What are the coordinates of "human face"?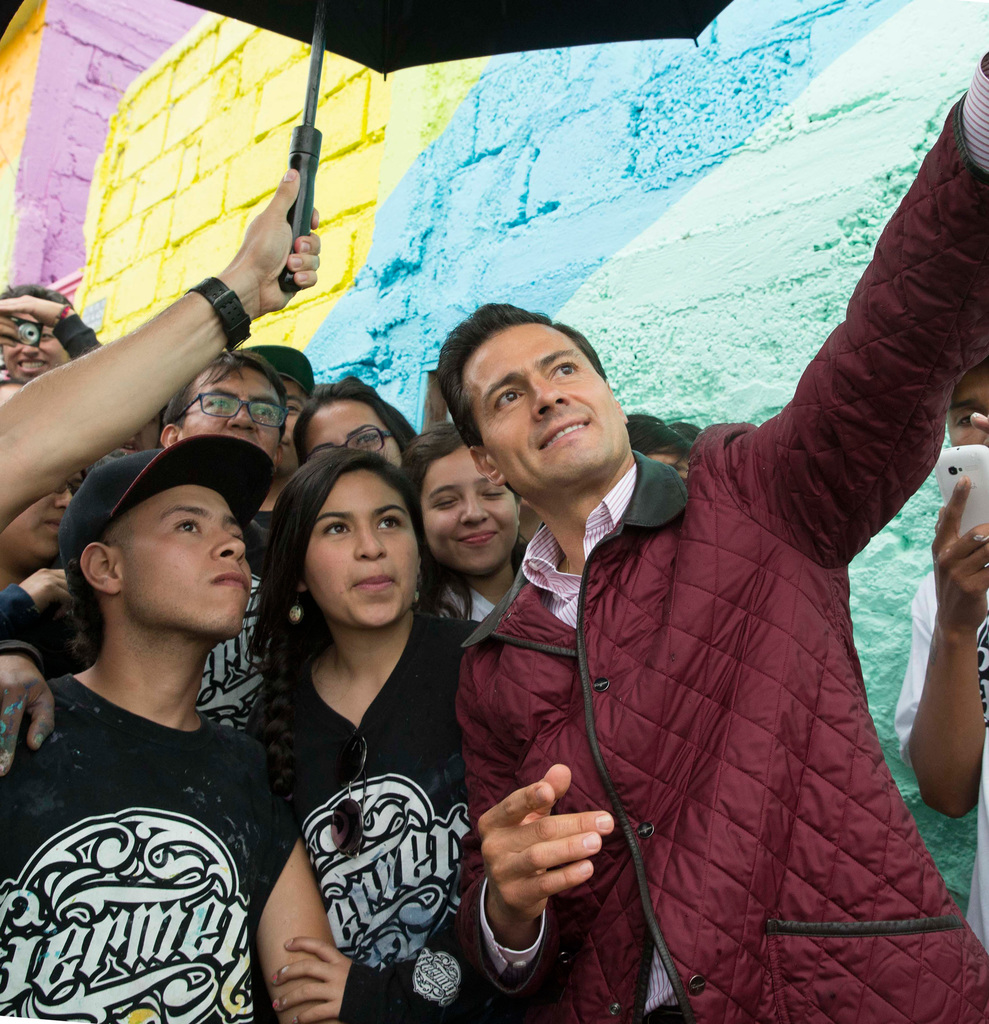
951:381:988:444.
